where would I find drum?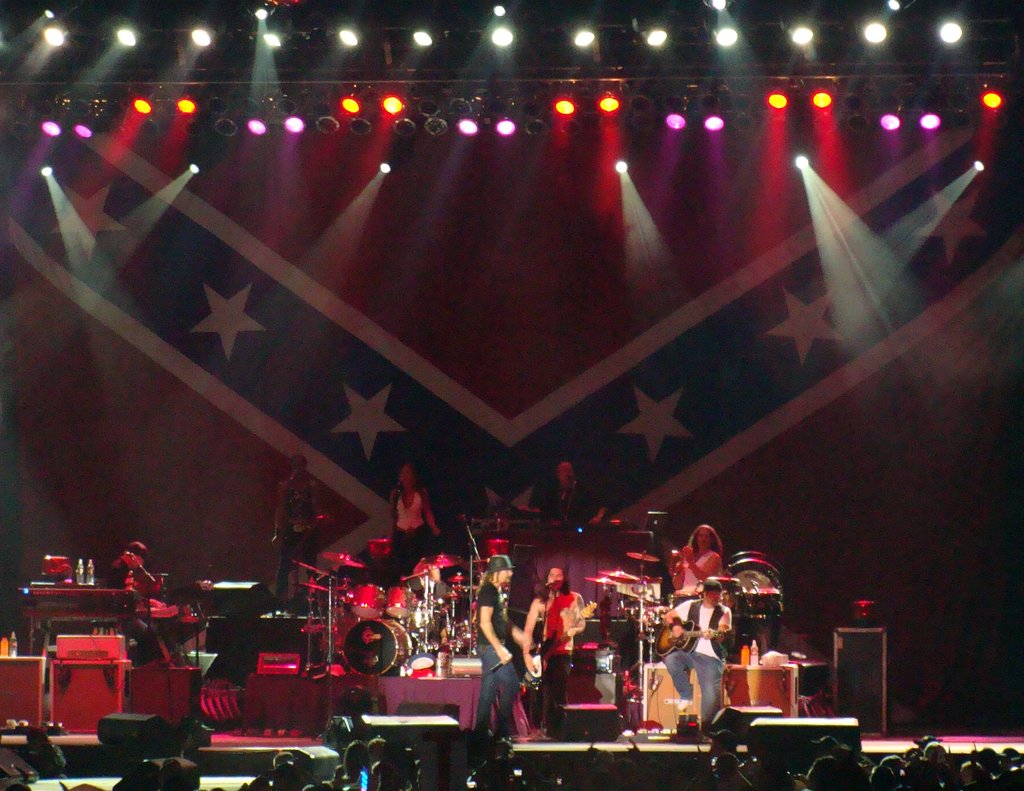
At box(350, 583, 397, 624).
